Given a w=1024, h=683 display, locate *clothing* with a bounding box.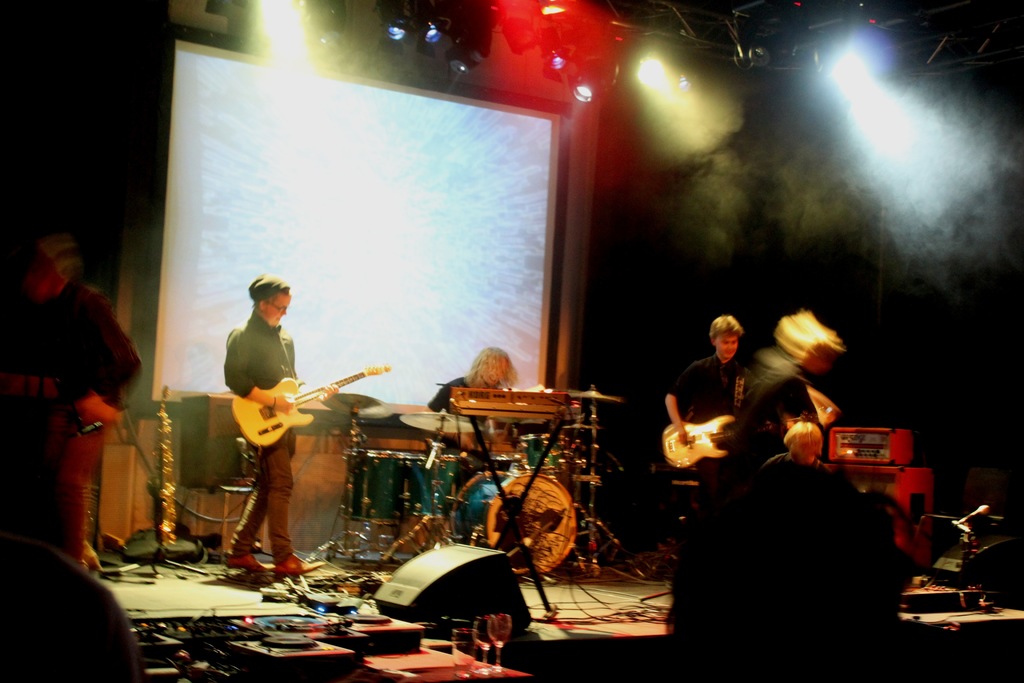
Located: x1=0, y1=529, x2=150, y2=682.
